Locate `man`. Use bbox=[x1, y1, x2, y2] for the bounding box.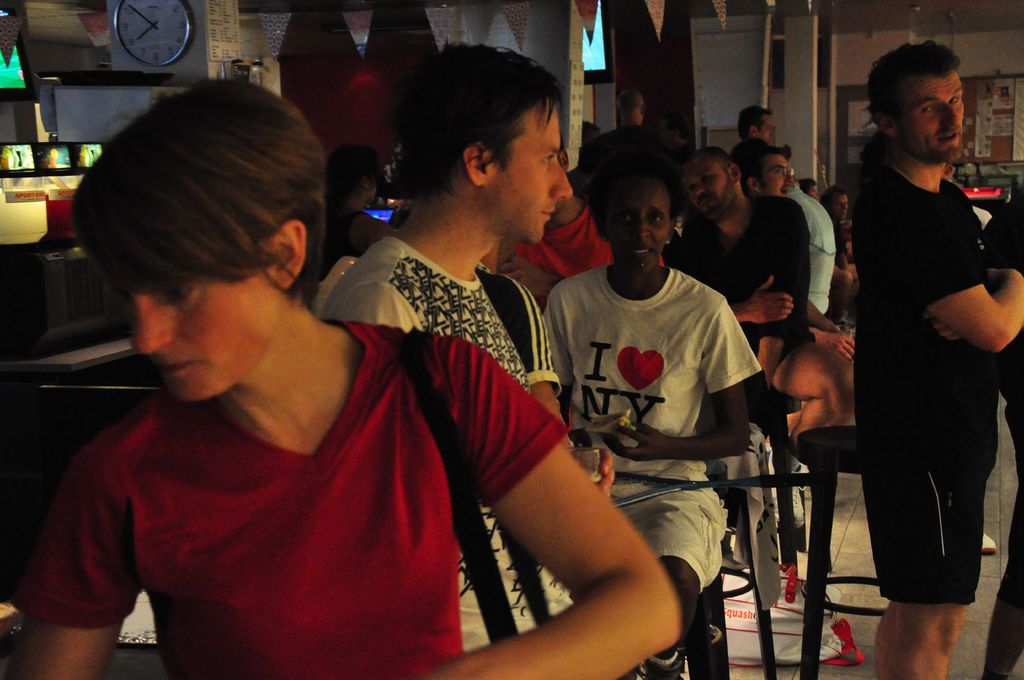
bbox=[330, 37, 701, 679].
